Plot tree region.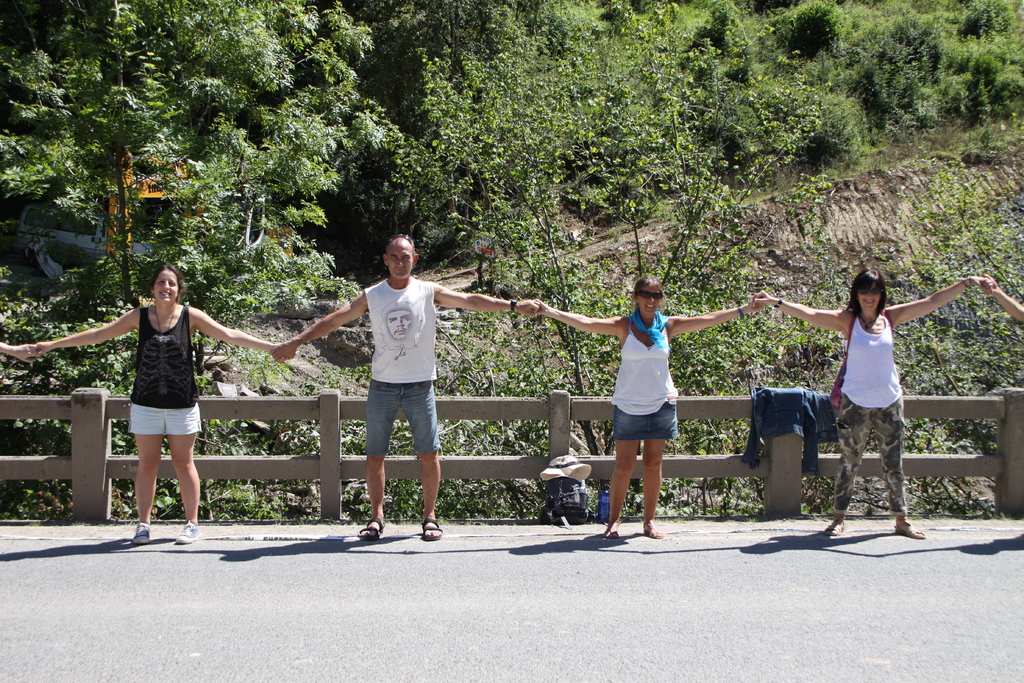
Plotted at bbox=(380, 0, 825, 516).
